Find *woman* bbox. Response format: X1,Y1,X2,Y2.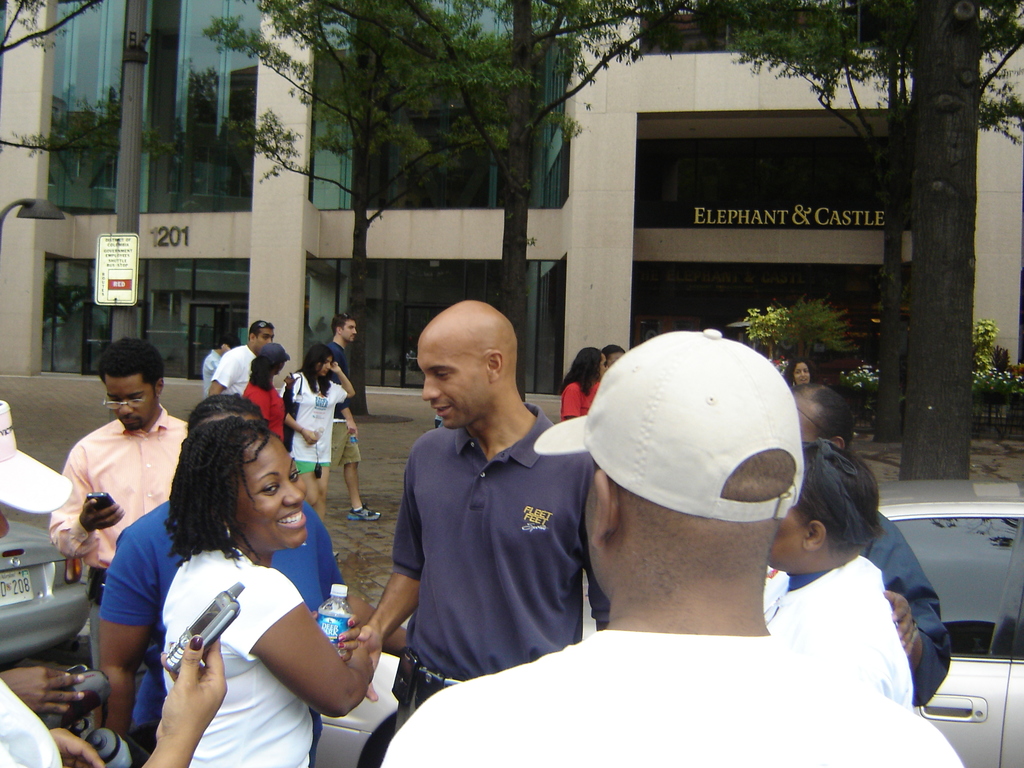
558,344,605,424.
